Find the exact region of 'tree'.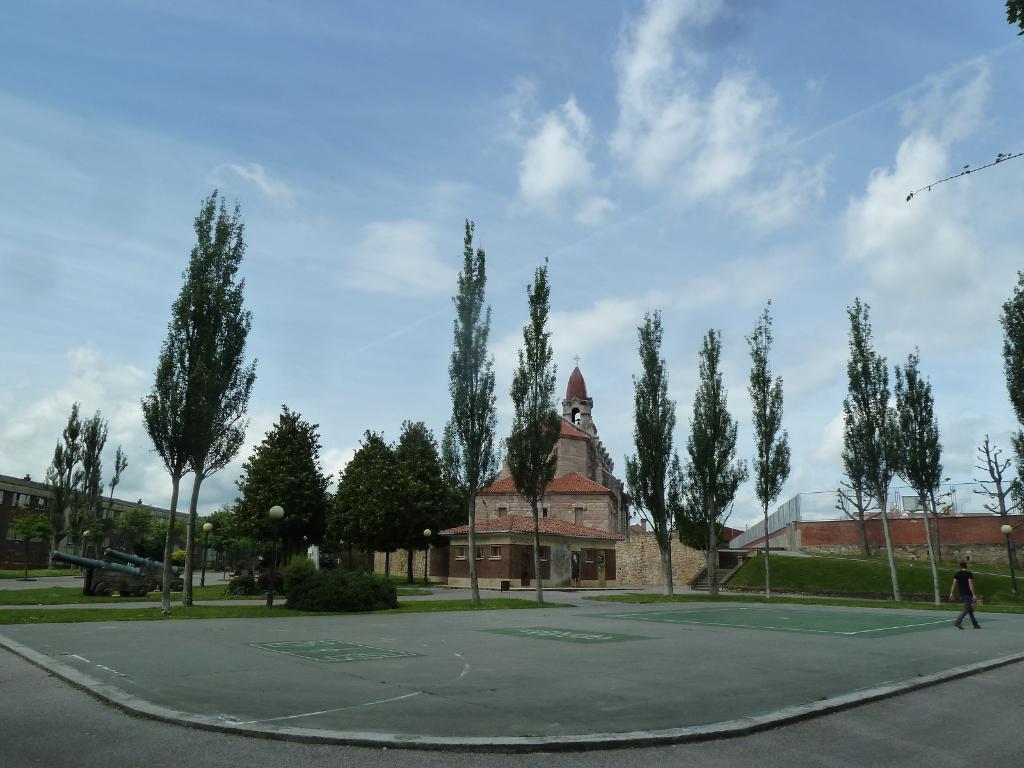
Exact region: [left=444, top=202, right=506, bottom=498].
